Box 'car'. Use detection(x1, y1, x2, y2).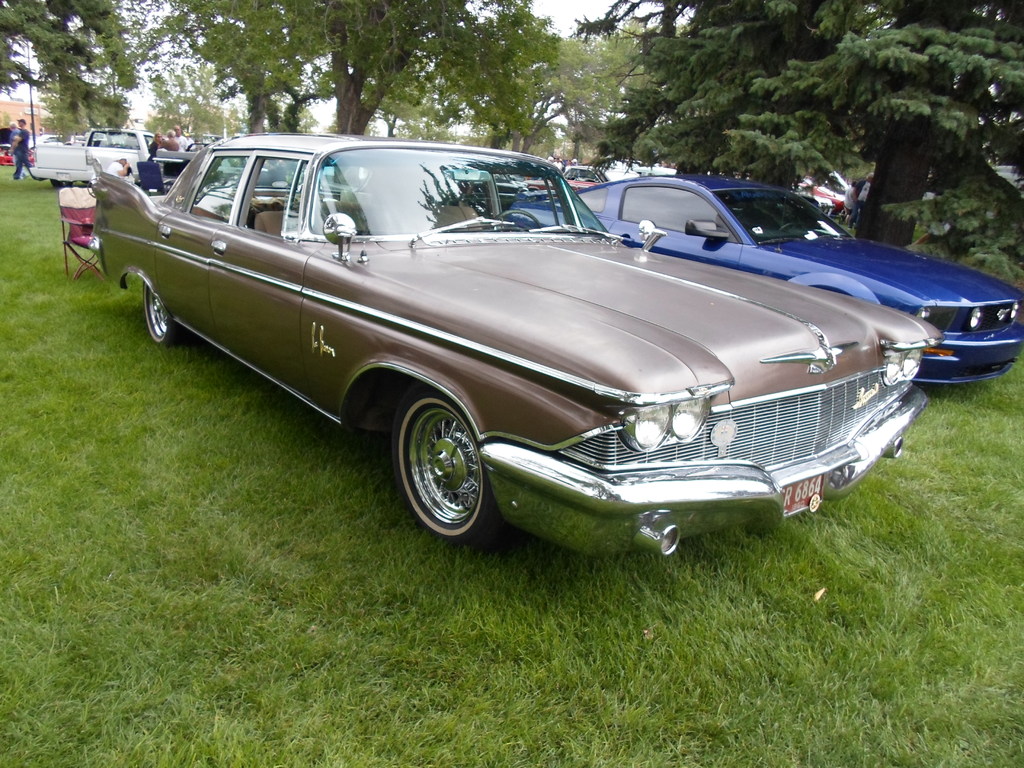
detection(505, 170, 1023, 386).
